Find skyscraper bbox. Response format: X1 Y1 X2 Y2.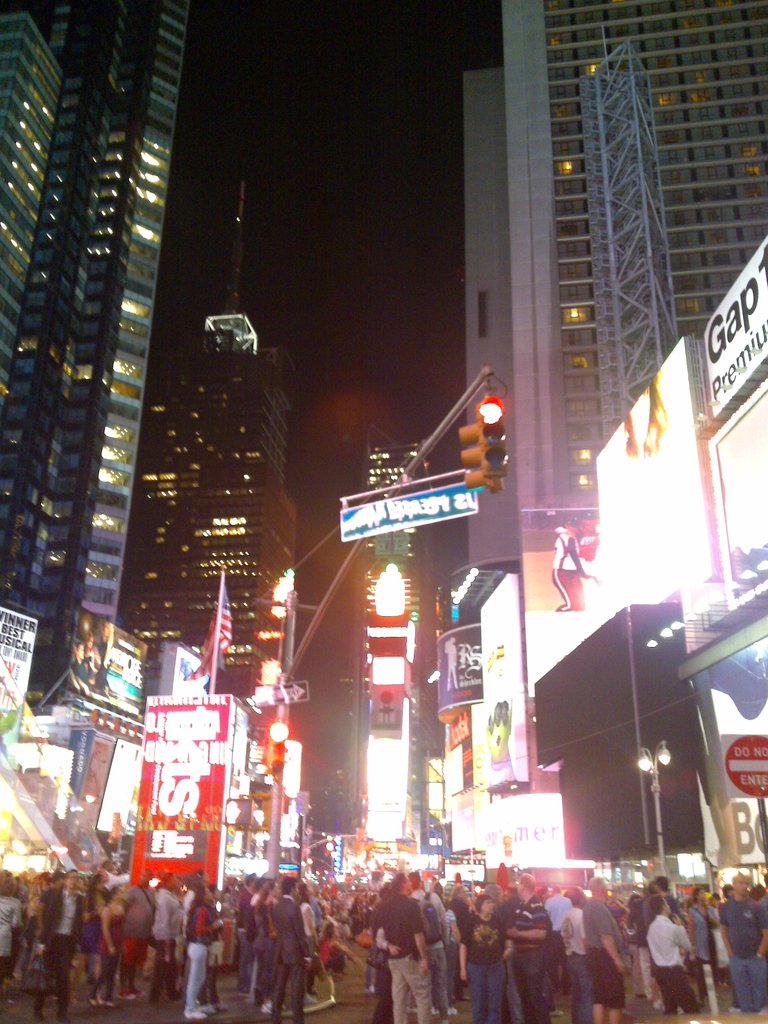
460 0 767 861.
